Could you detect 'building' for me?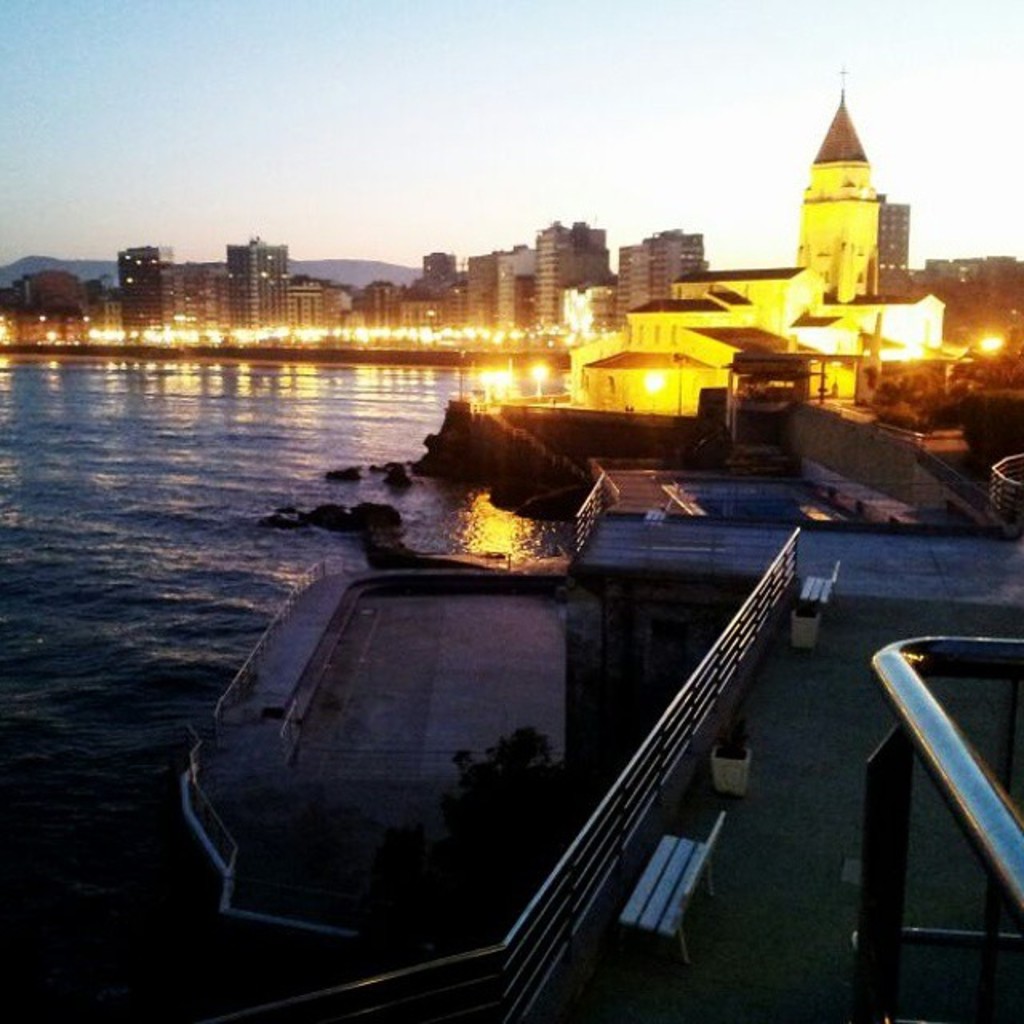
Detection result: [x1=594, y1=101, x2=950, y2=411].
